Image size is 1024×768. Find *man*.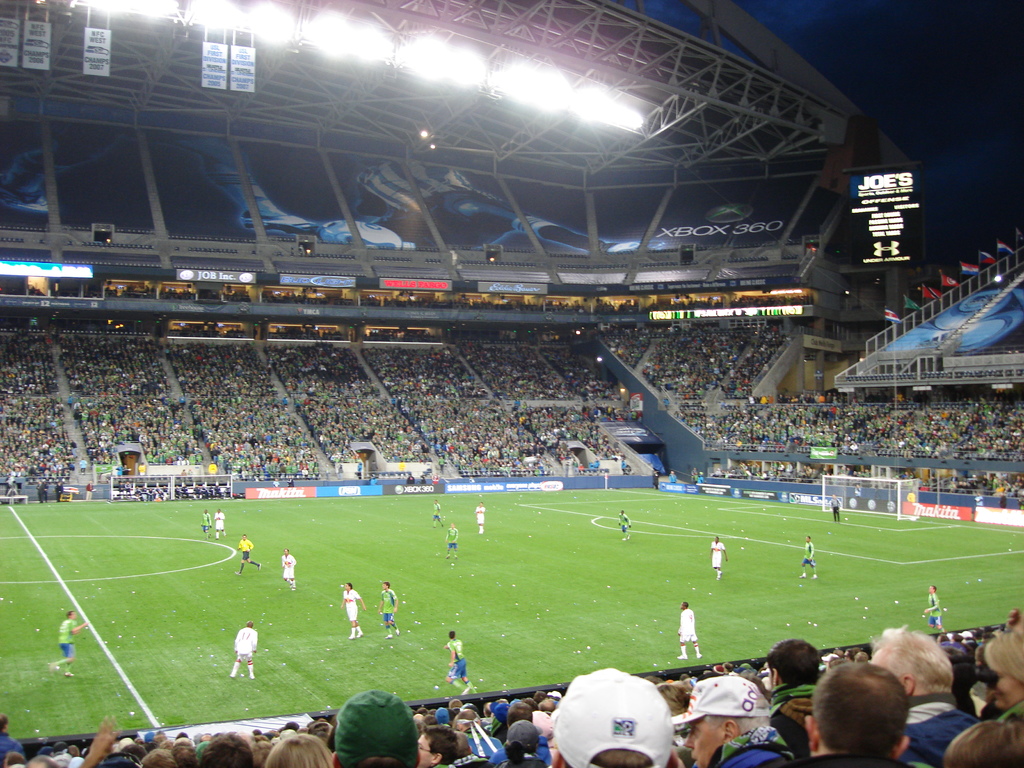
x1=925 y1=584 x2=943 y2=632.
